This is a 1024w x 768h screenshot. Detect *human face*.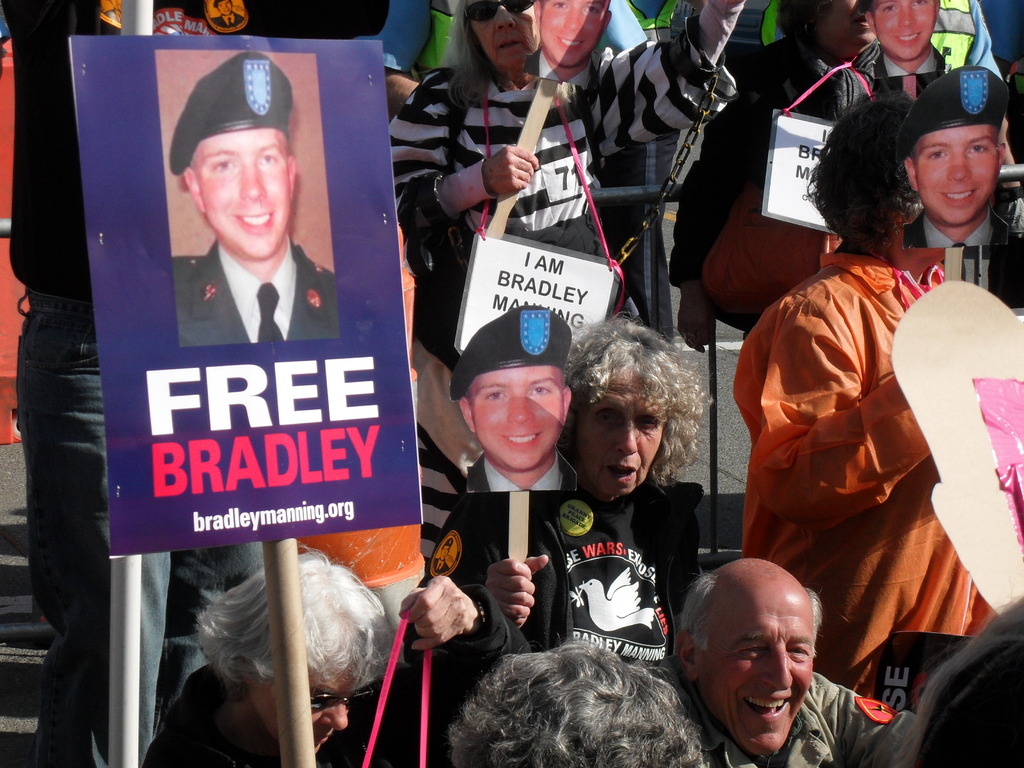
l=827, t=0, r=872, b=45.
